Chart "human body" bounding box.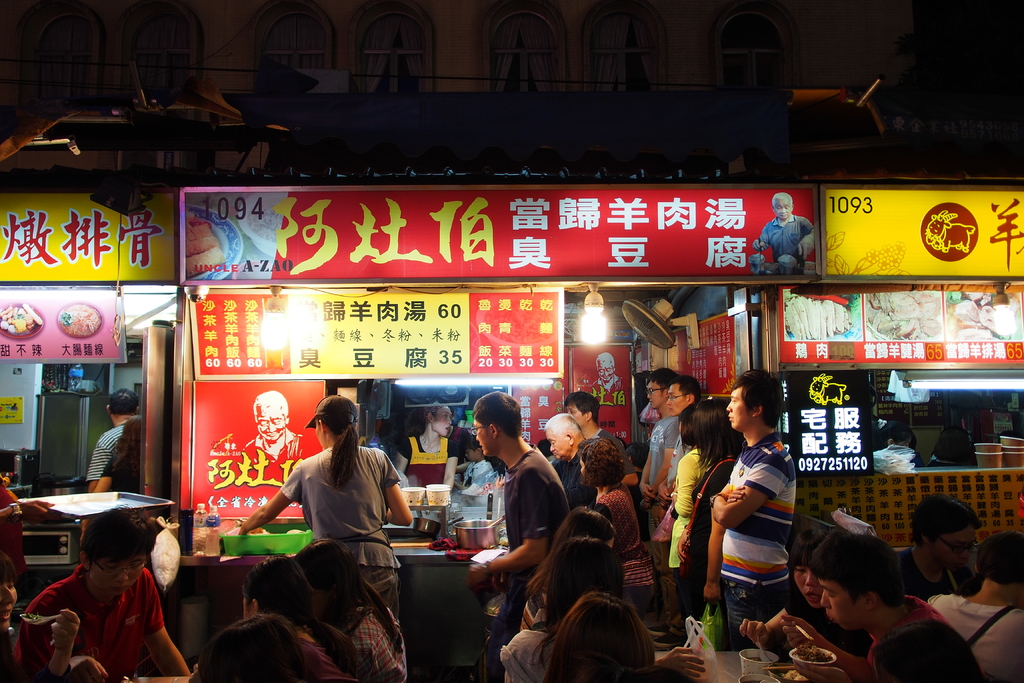
Charted: [0, 502, 55, 520].
